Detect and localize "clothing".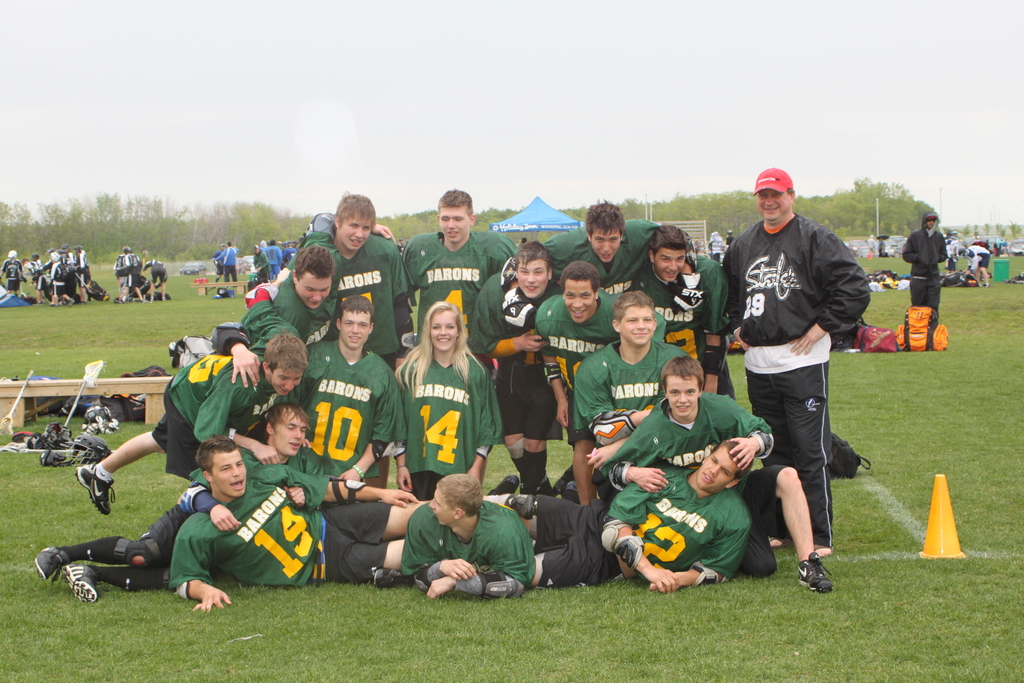
Localized at (x1=74, y1=251, x2=88, y2=289).
